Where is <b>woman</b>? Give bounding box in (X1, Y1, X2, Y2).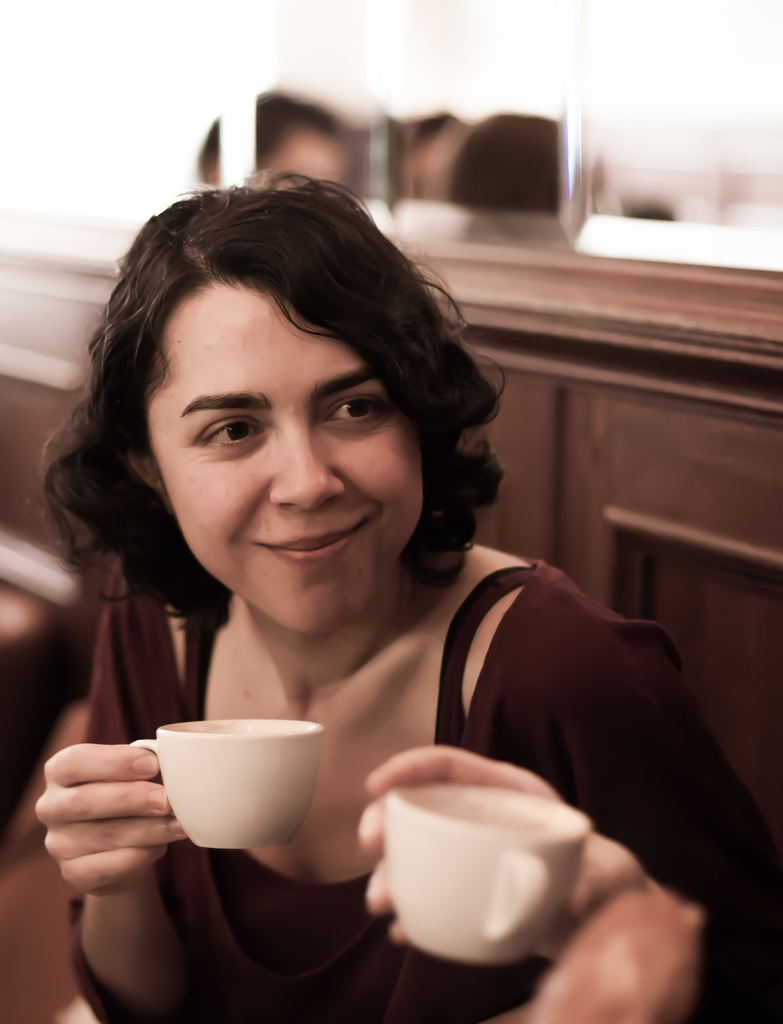
(16, 151, 731, 965).
